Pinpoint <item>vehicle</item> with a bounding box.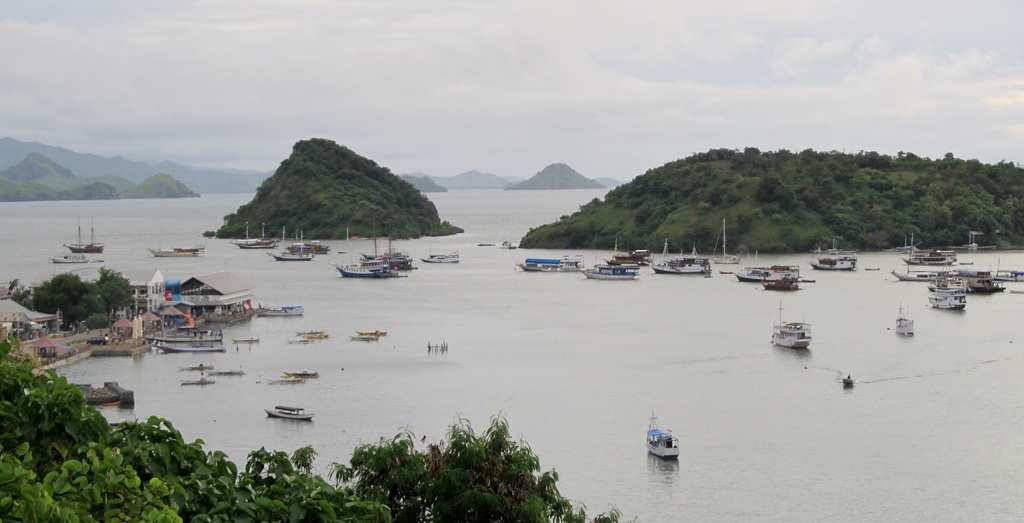
box=[765, 302, 815, 350].
